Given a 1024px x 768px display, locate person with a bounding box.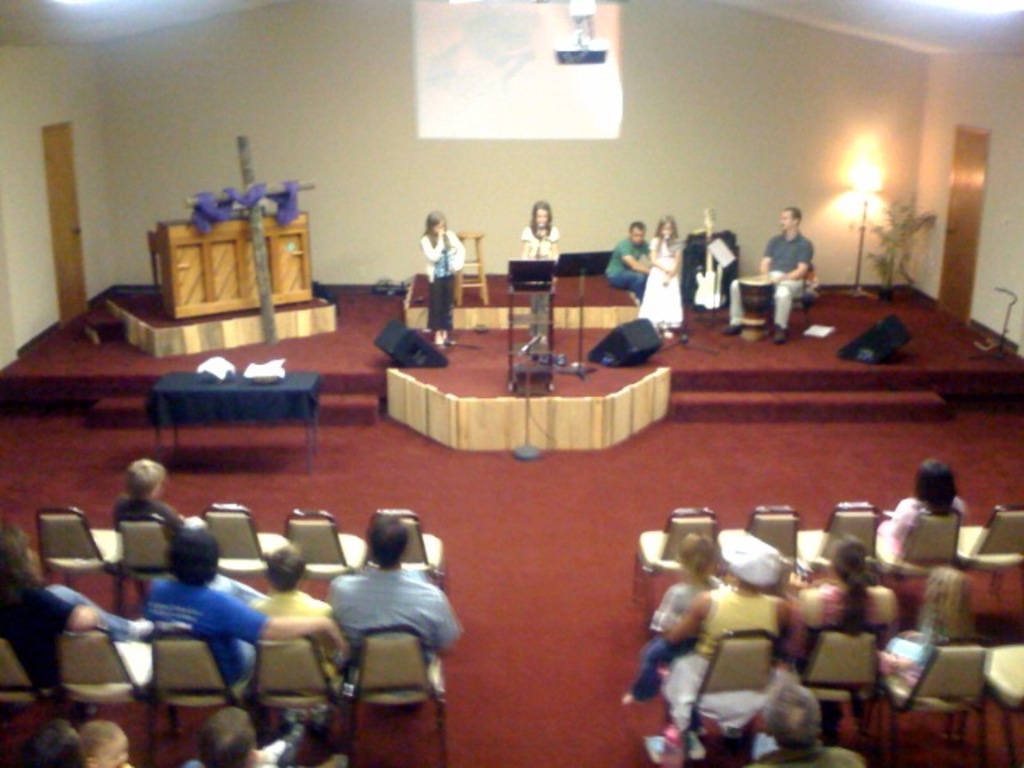
Located: (240, 546, 349, 680).
